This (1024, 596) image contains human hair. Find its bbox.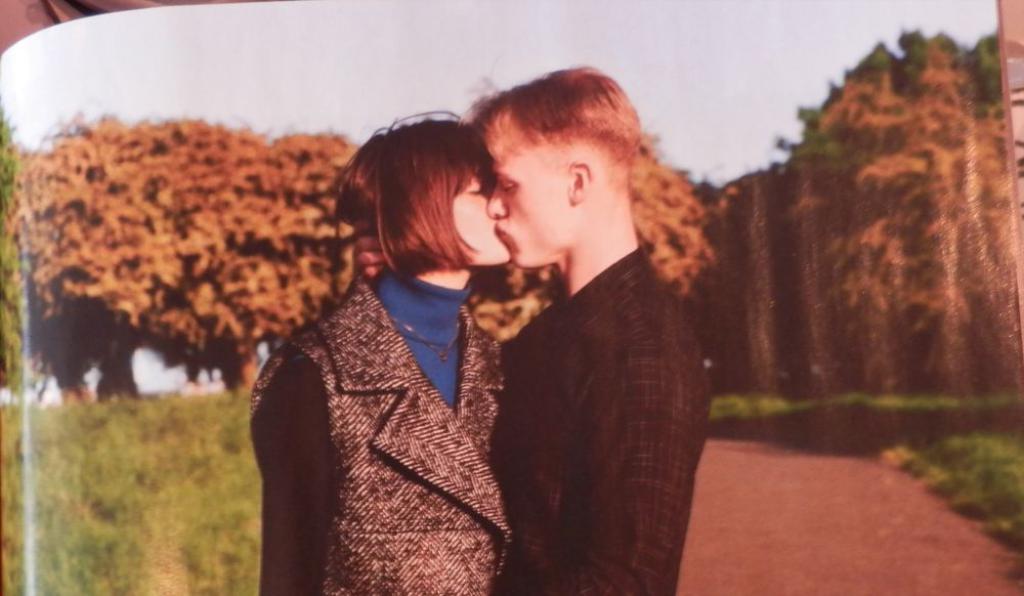
(467,69,646,184).
